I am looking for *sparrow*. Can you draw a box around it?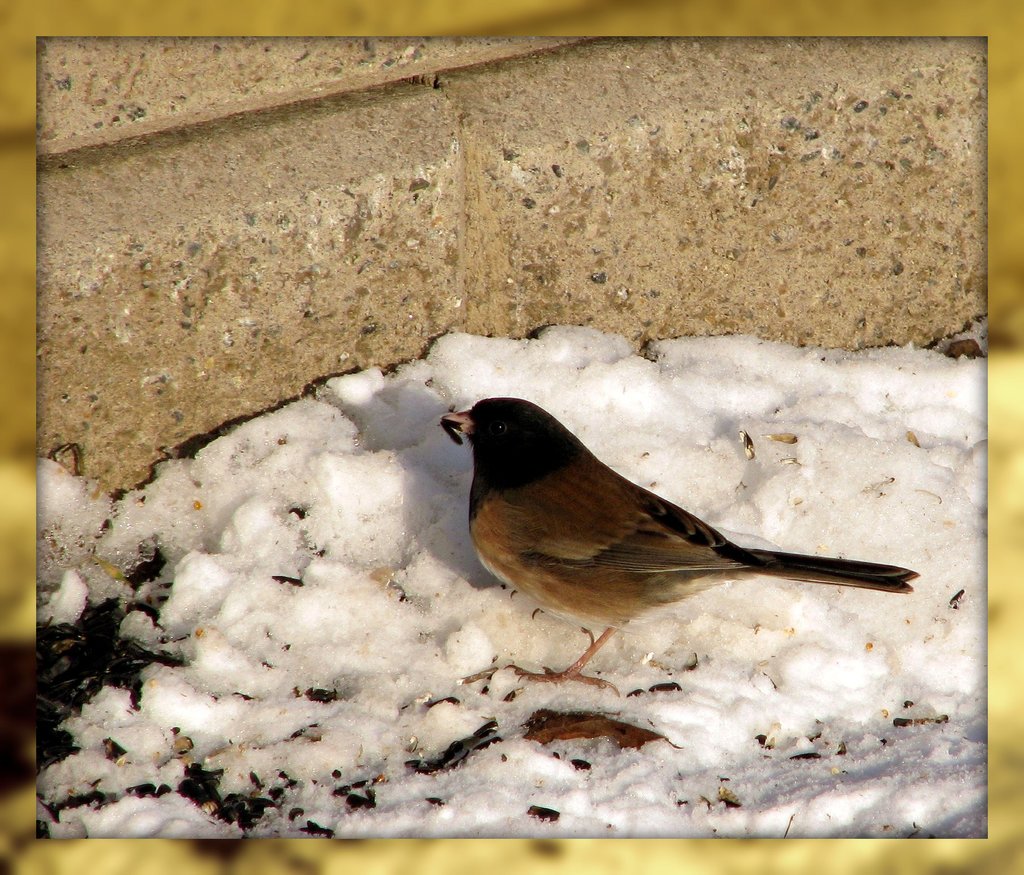
Sure, the bounding box is BBox(443, 393, 924, 689).
